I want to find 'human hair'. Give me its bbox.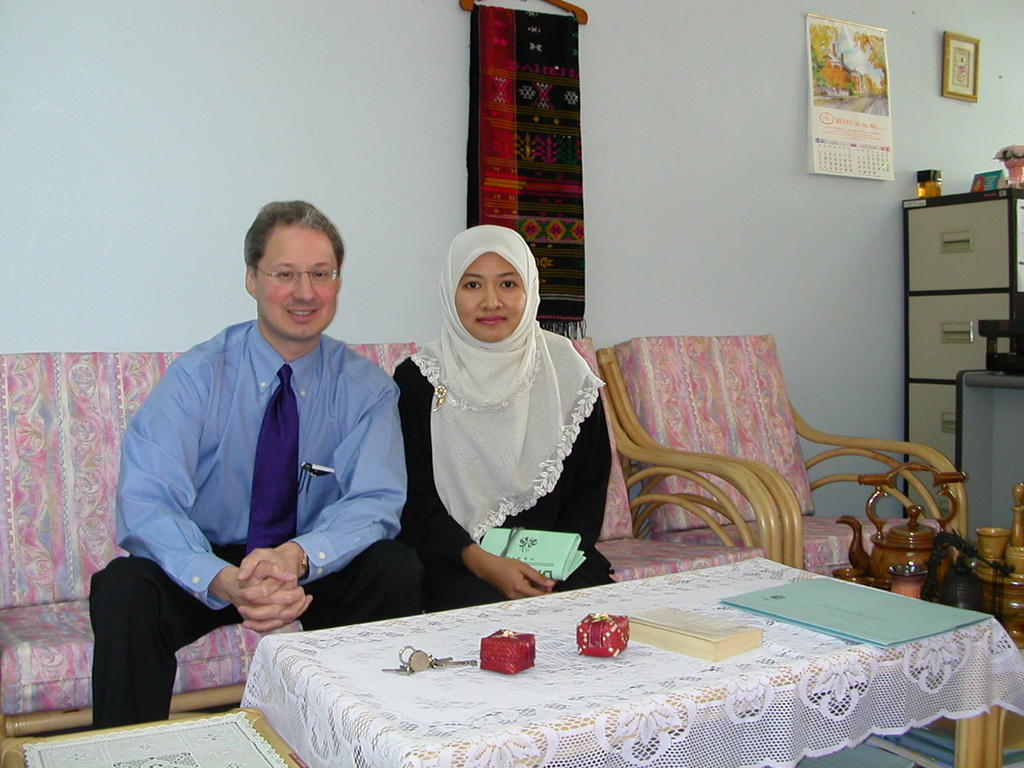
{"left": 241, "top": 200, "right": 349, "bottom": 274}.
